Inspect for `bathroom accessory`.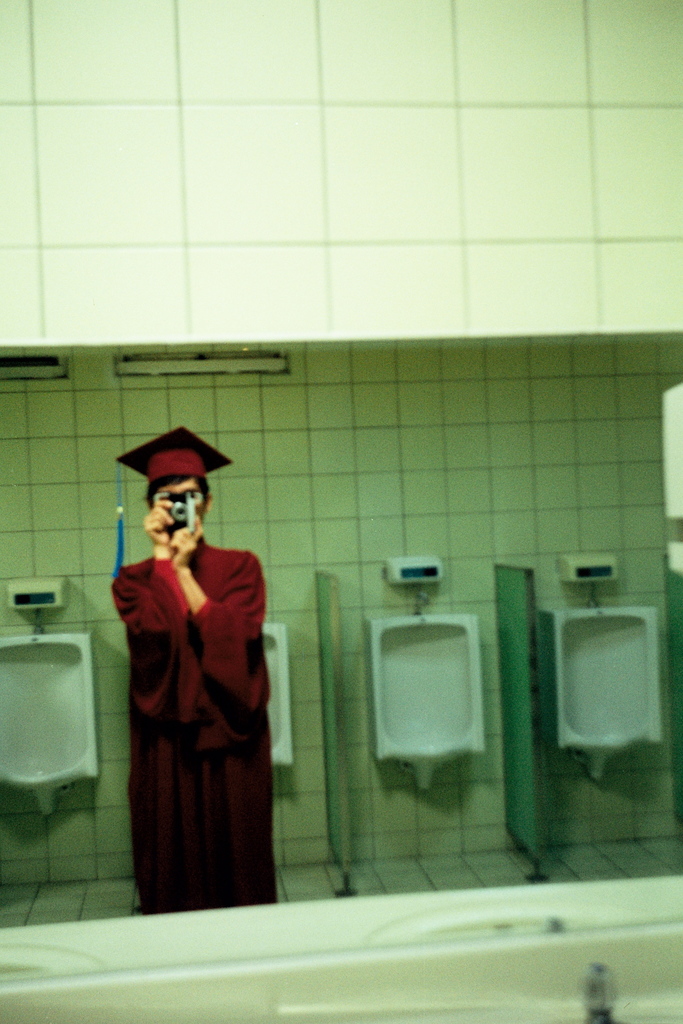
Inspection: BBox(33, 607, 41, 636).
